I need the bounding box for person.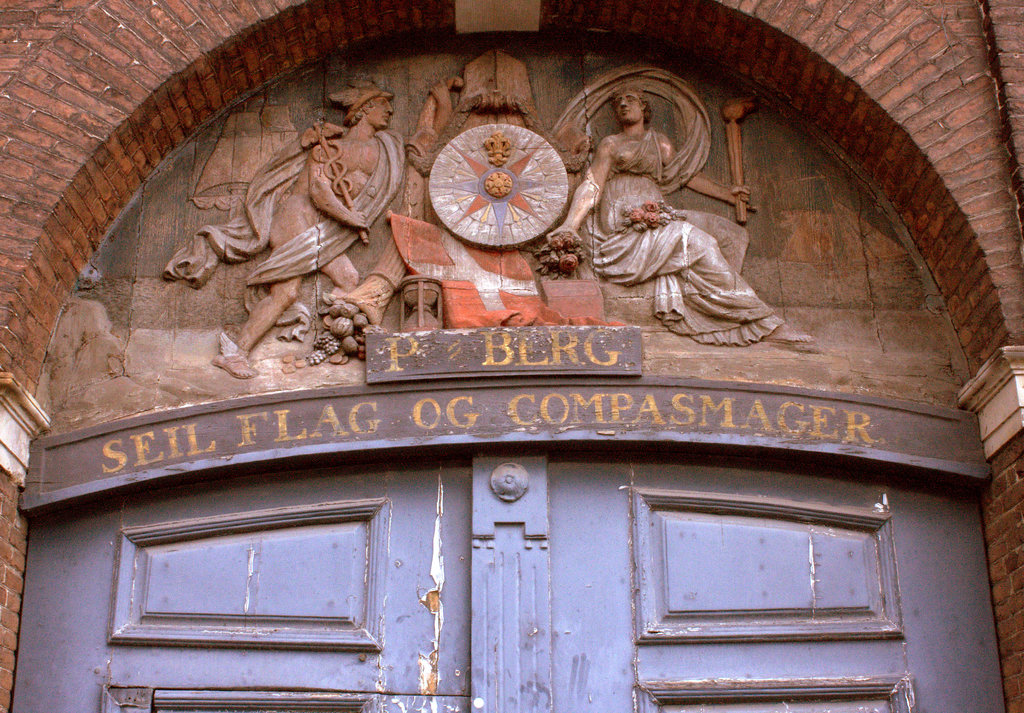
Here it is: [x1=561, y1=80, x2=765, y2=371].
